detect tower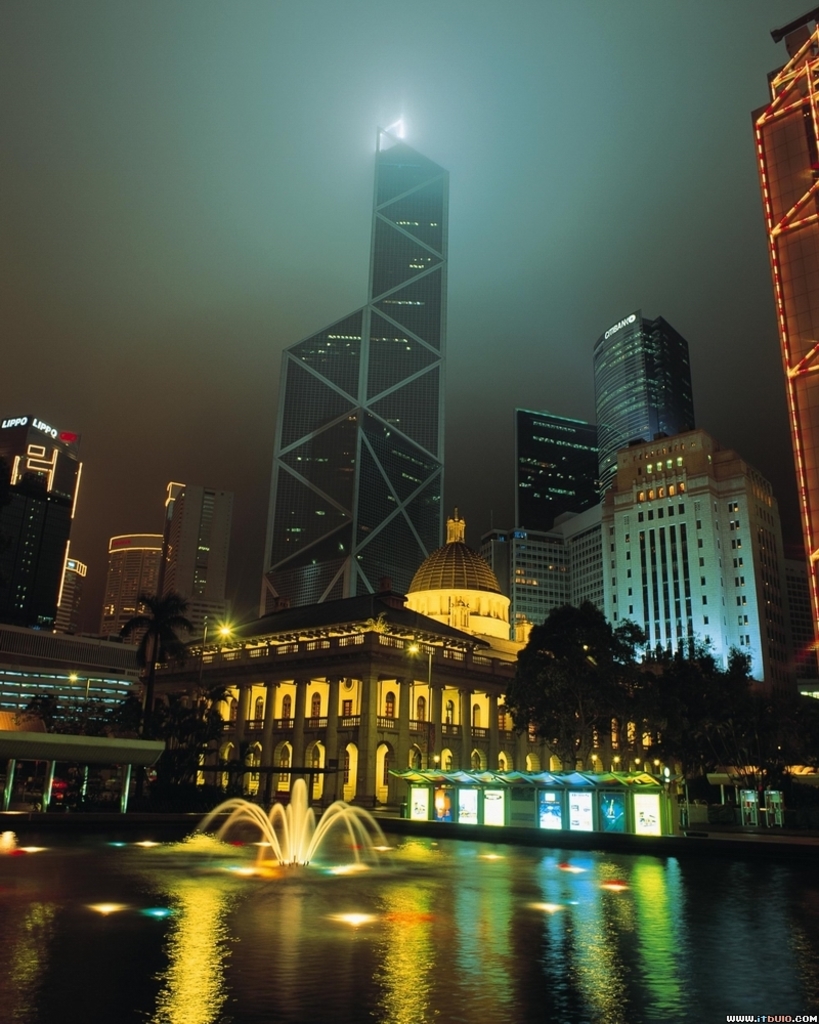
(0,422,75,616)
